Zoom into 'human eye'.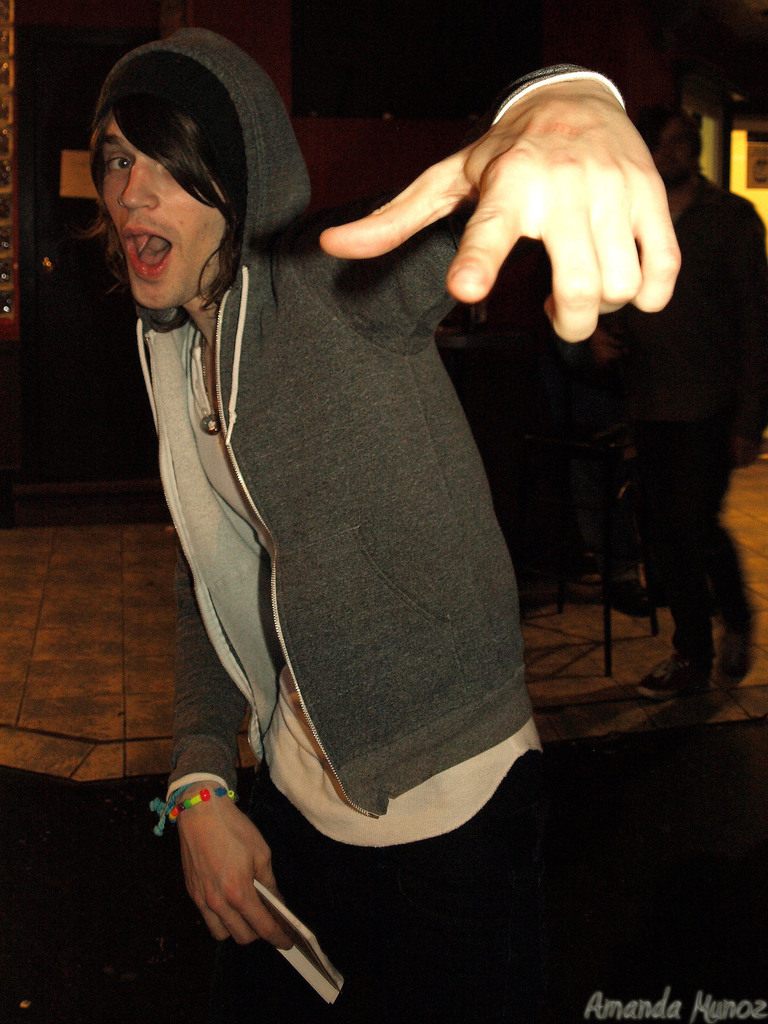
Zoom target: bbox(101, 148, 133, 174).
